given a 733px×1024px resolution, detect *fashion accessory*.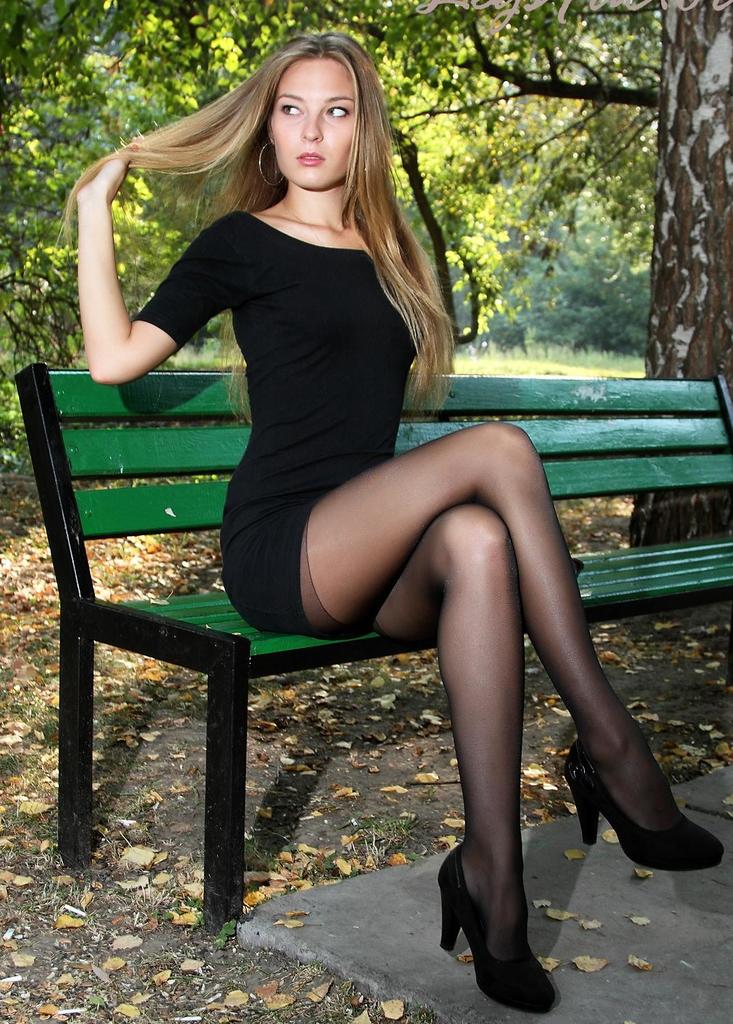
{"left": 259, "top": 141, "right": 285, "bottom": 186}.
